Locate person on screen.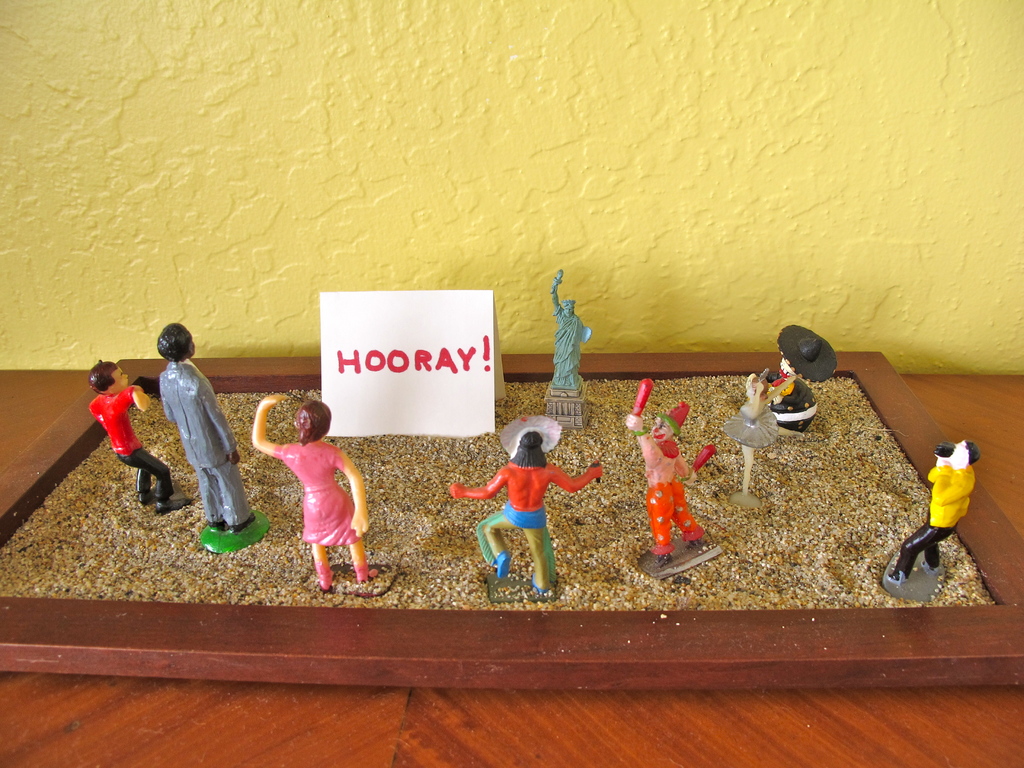
On screen at [x1=884, y1=437, x2=979, y2=588].
